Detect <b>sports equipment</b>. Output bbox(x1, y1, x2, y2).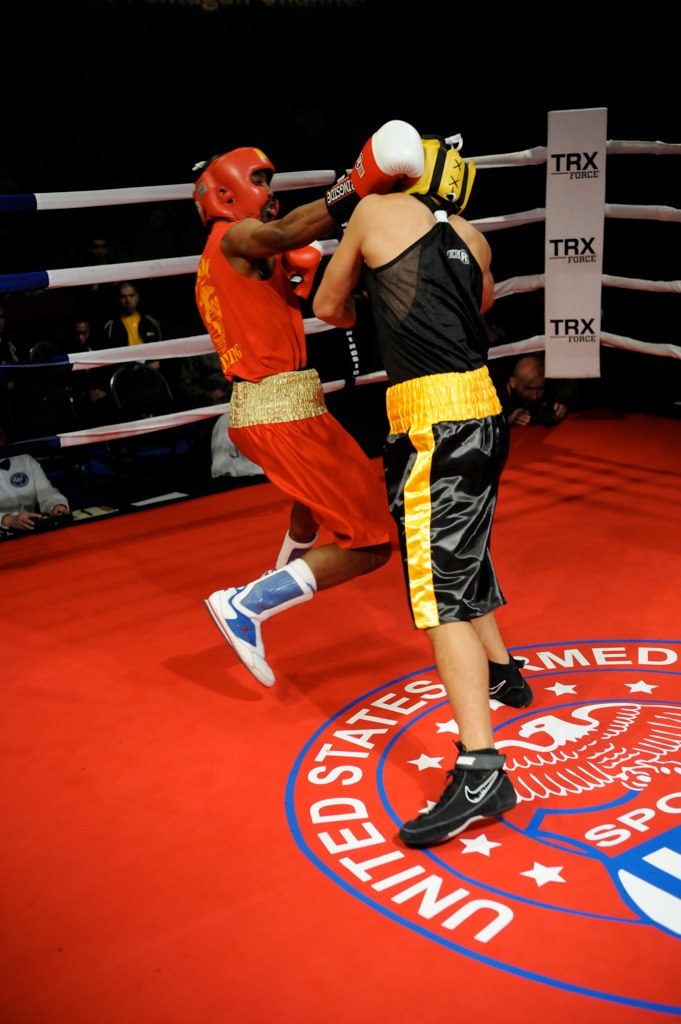
bbox(403, 137, 474, 212).
